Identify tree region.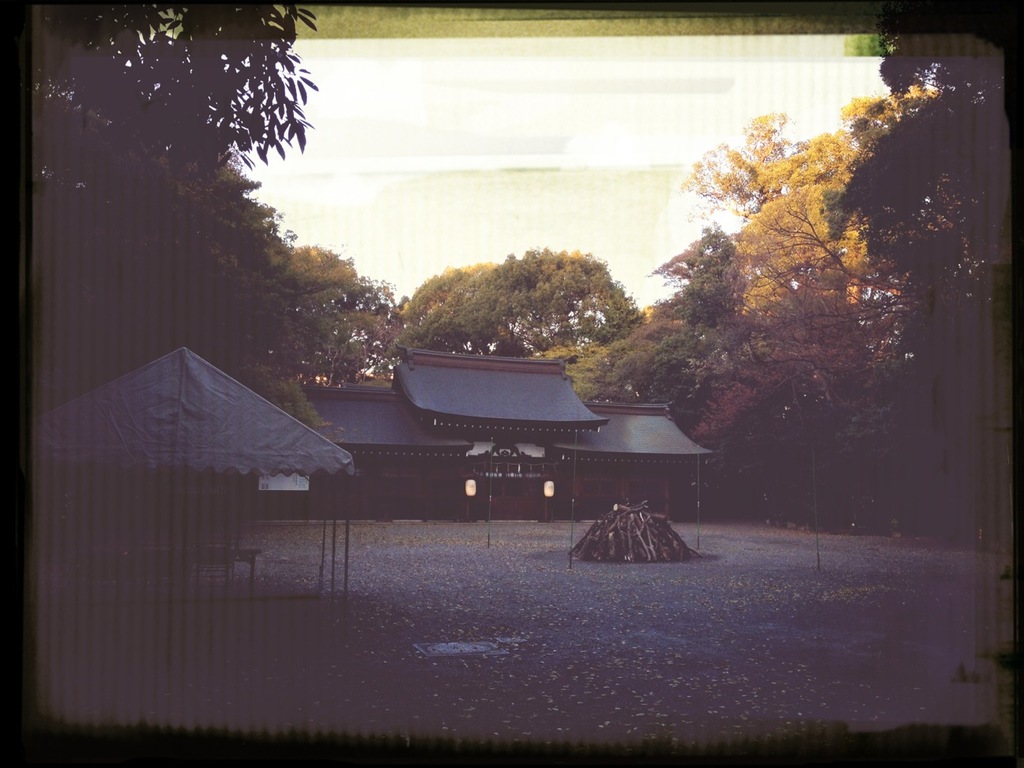
Region: 24 0 330 427.
